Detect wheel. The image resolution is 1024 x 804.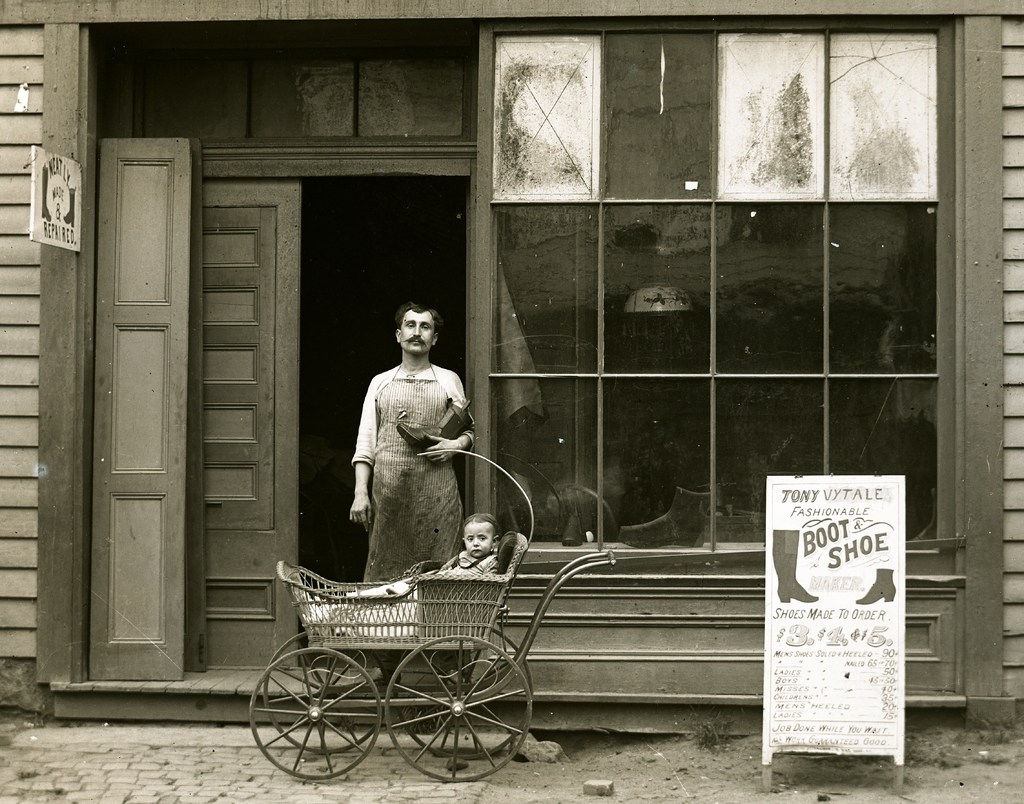
Rect(394, 628, 531, 762).
